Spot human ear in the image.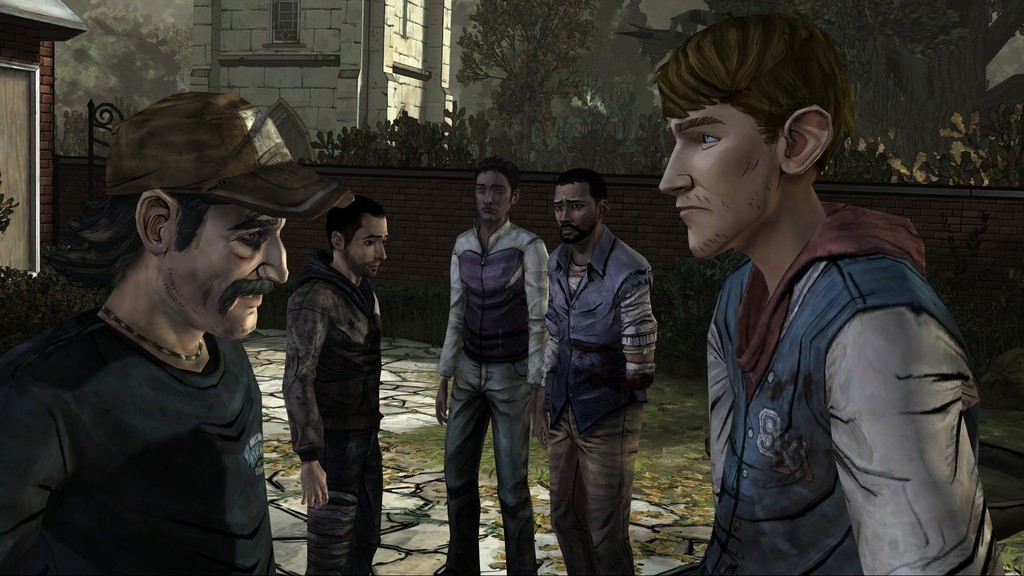
human ear found at (512,188,520,204).
